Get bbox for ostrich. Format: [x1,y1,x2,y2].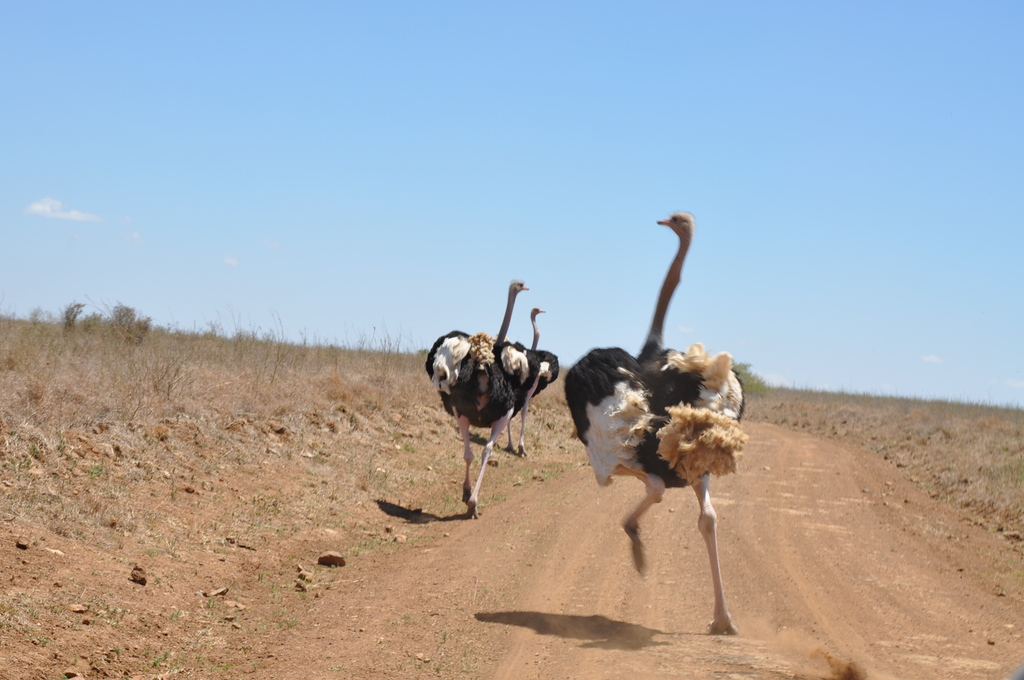
[497,304,566,454].
